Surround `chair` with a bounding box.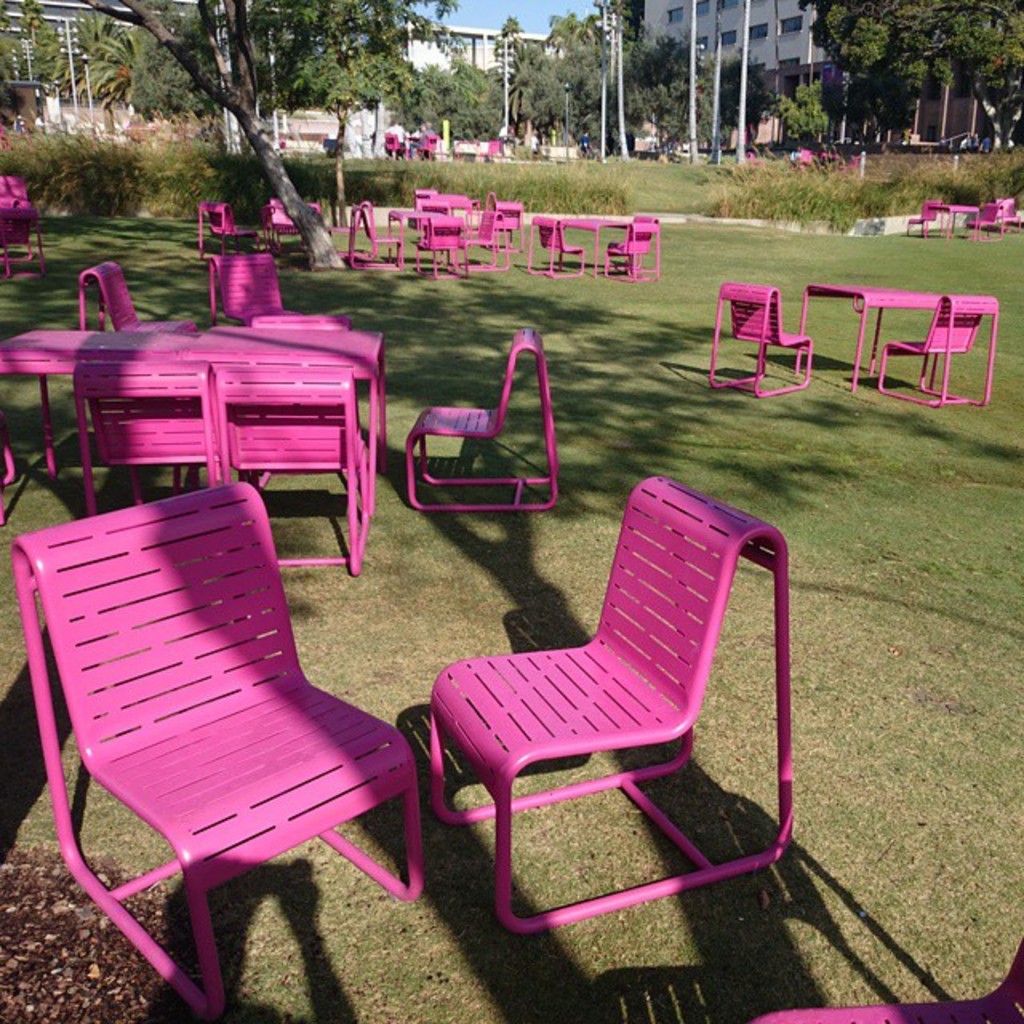
left=258, top=314, right=357, bottom=338.
